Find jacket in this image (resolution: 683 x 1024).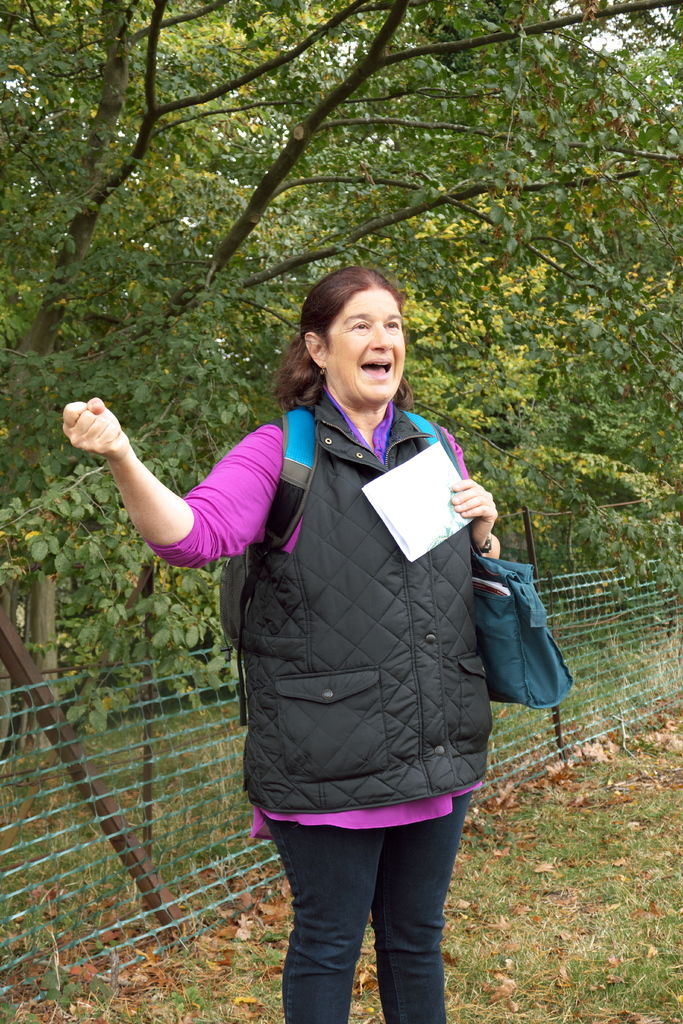
(211,396,513,807).
